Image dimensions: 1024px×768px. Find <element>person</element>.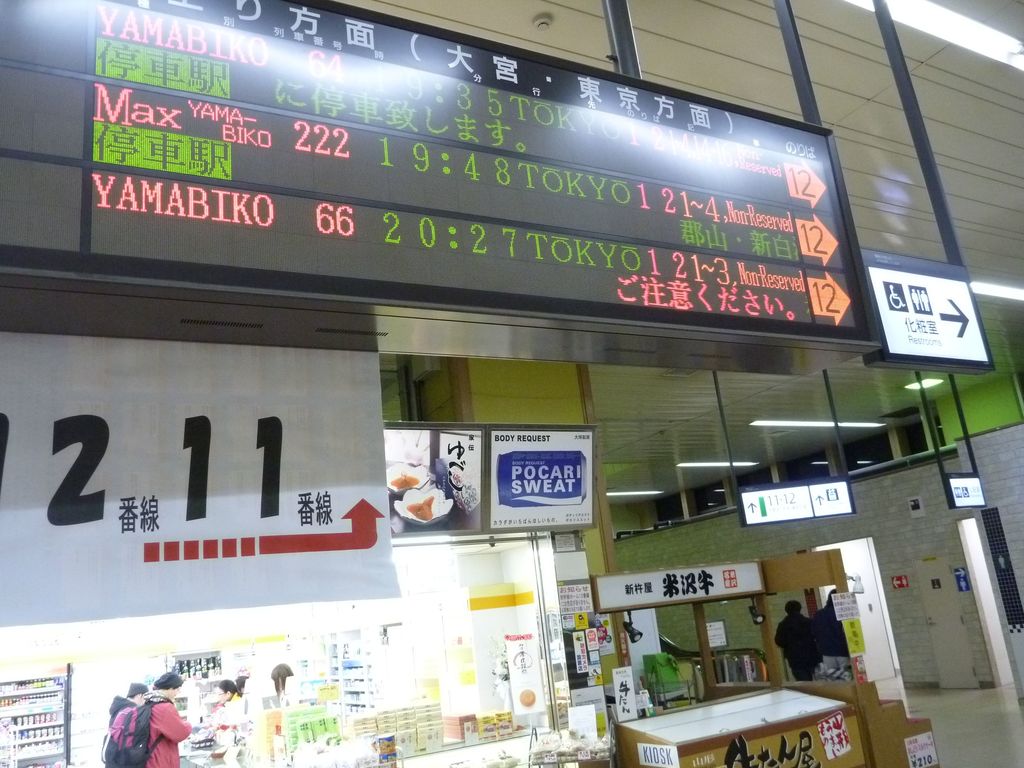
l=234, t=675, r=251, b=706.
